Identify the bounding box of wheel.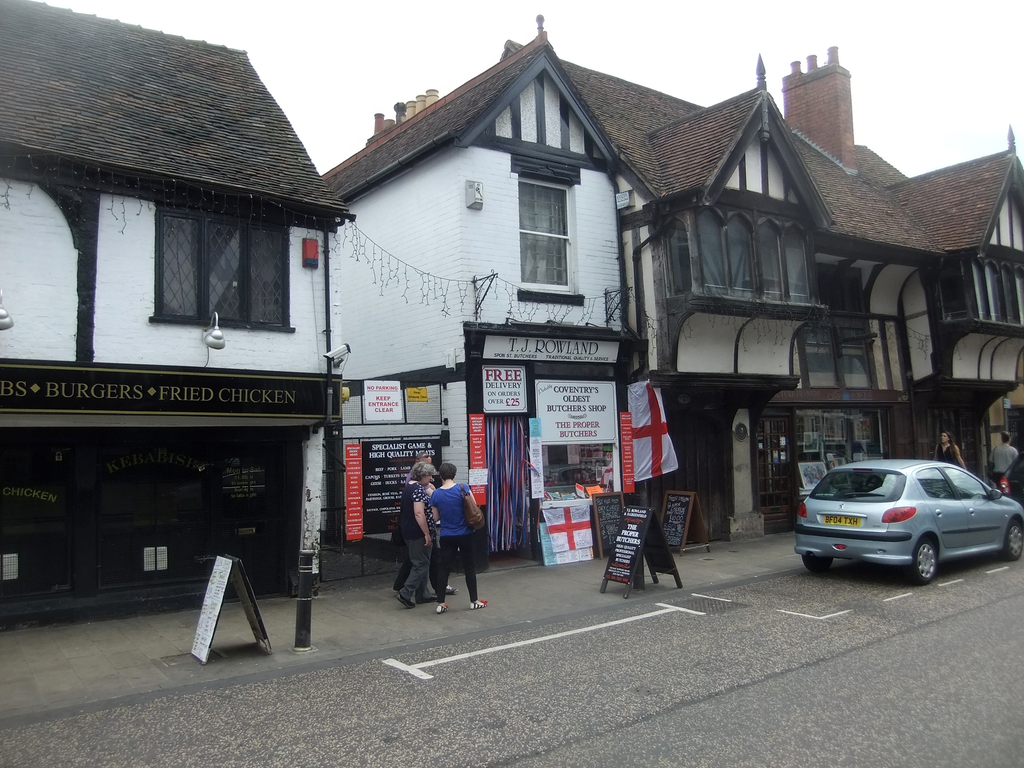
<bbox>1007, 515, 1023, 561</bbox>.
